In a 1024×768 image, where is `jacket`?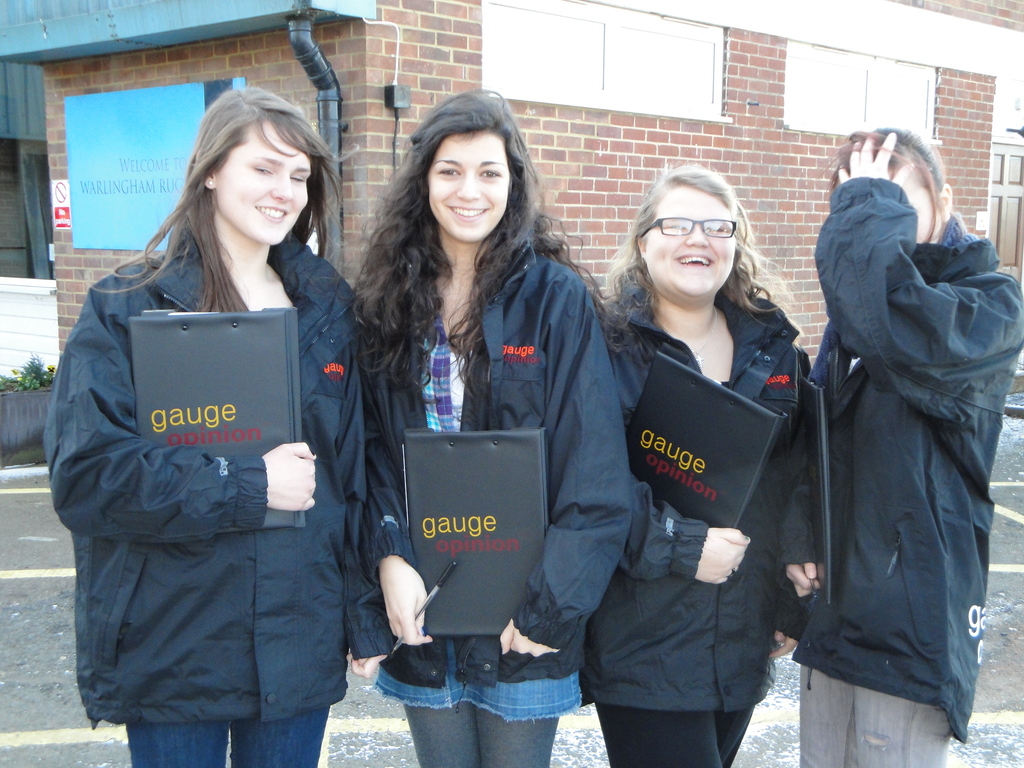
366/234/634/684.
